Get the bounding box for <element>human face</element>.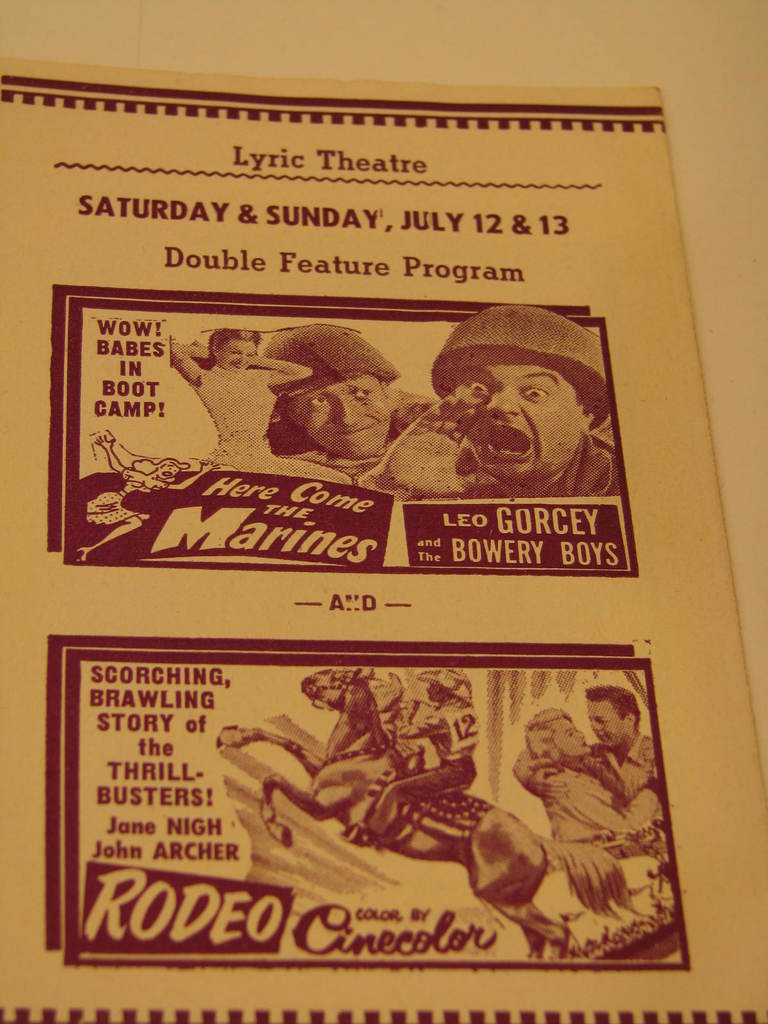
216 335 257 370.
